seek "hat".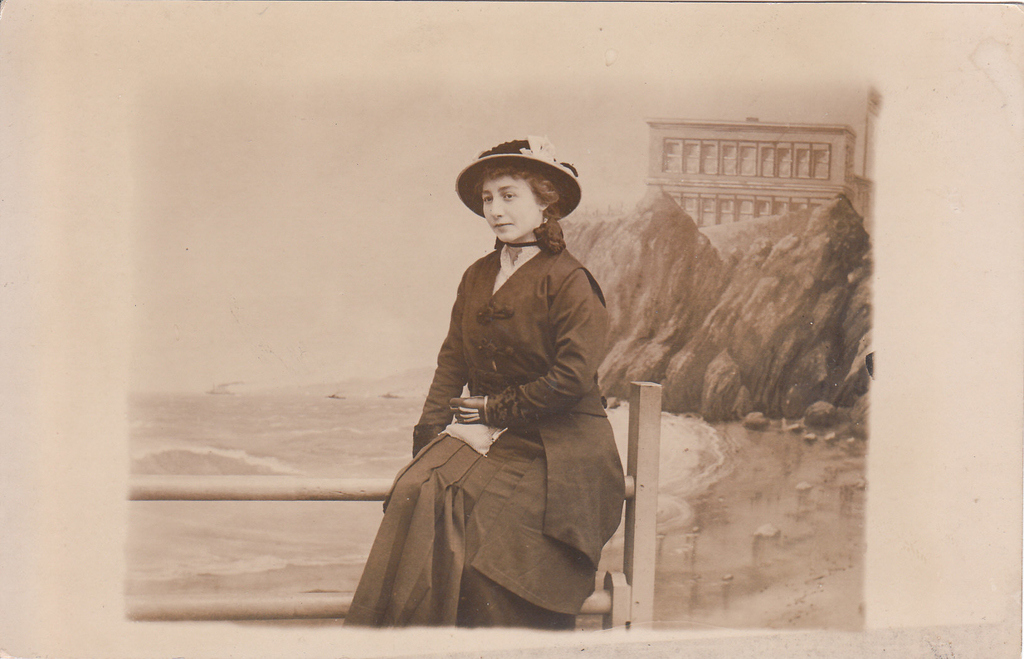
box(455, 133, 584, 224).
